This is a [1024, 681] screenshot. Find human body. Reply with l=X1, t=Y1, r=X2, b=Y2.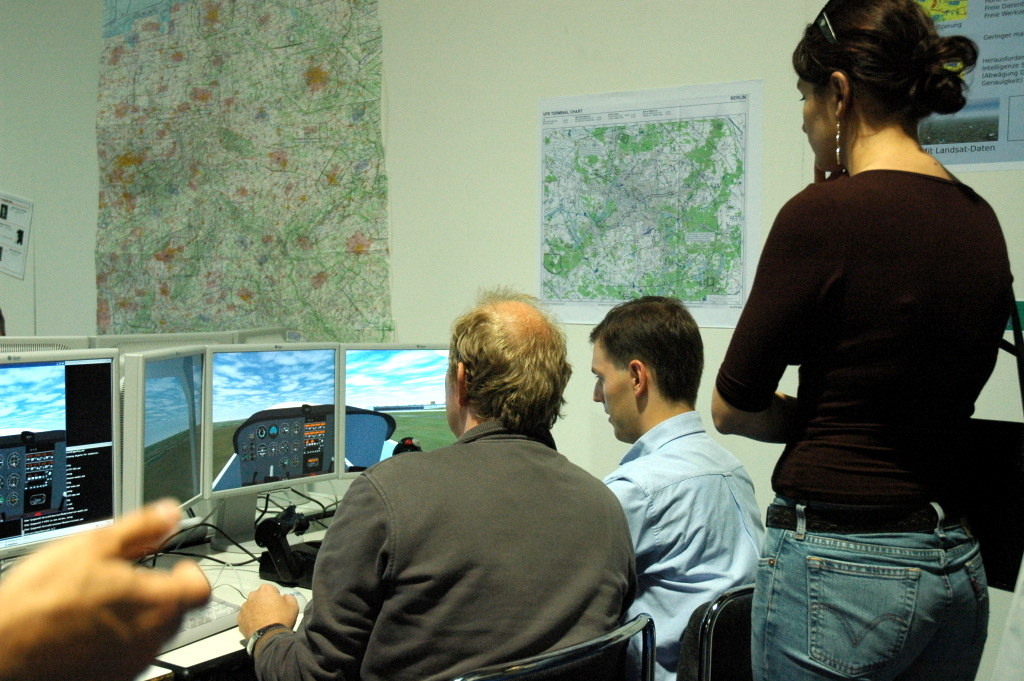
l=594, t=290, r=771, b=680.
